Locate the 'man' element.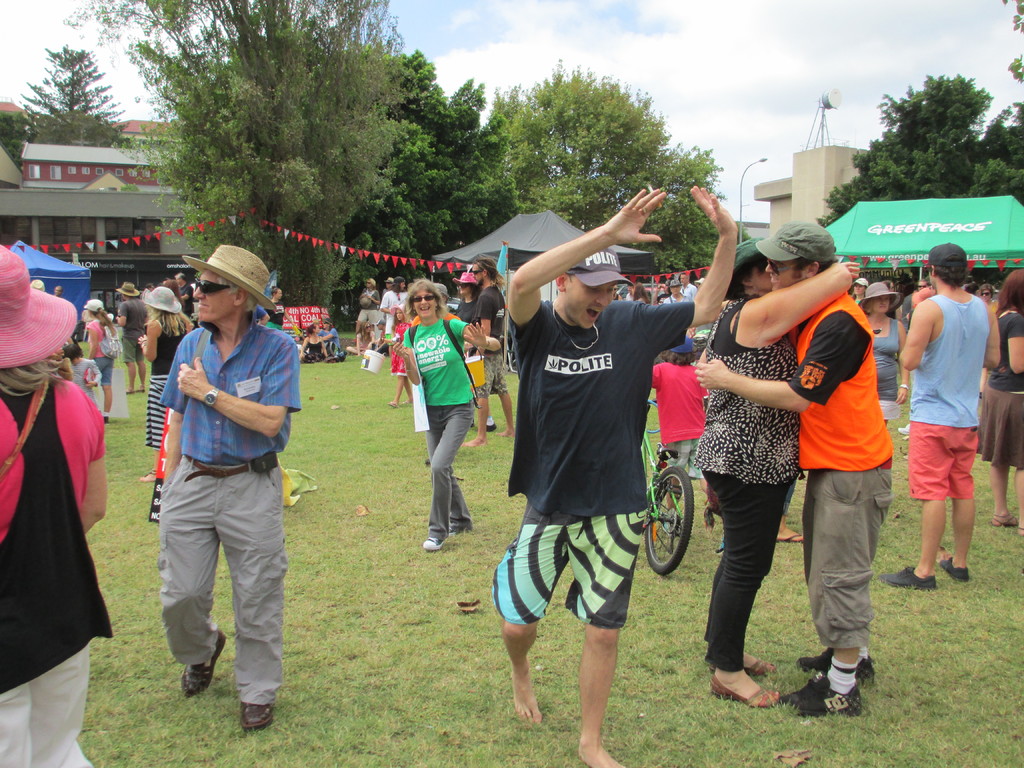
Element bbox: {"x1": 163, "y1": 275, "x2": 170, "y2": 285}.
